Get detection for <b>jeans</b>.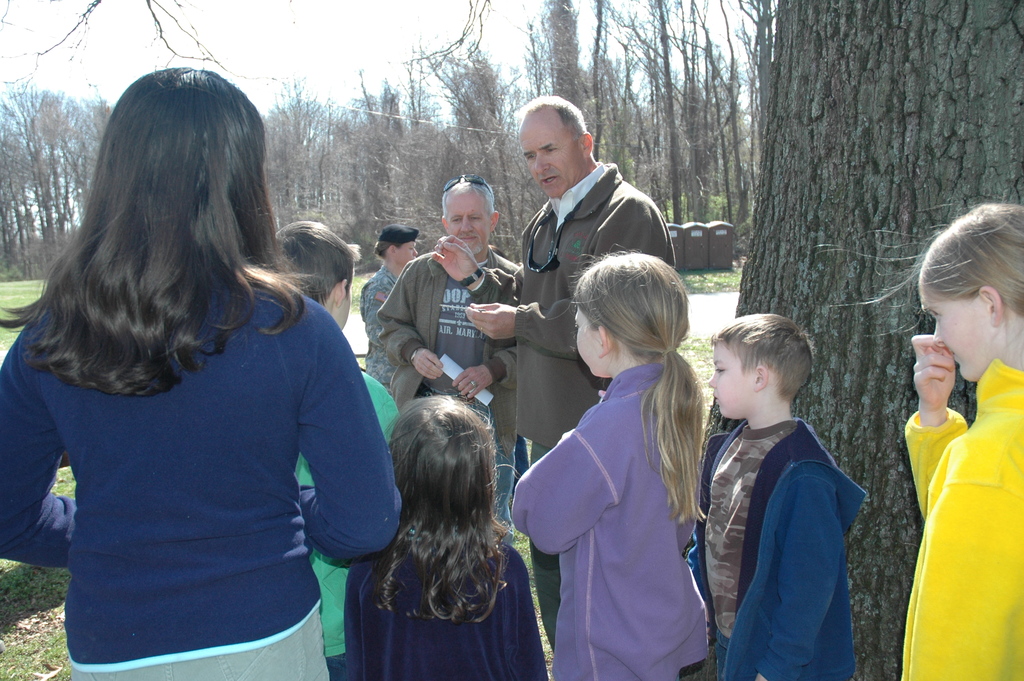
Detection: <box>712,630,729,680</box>.
